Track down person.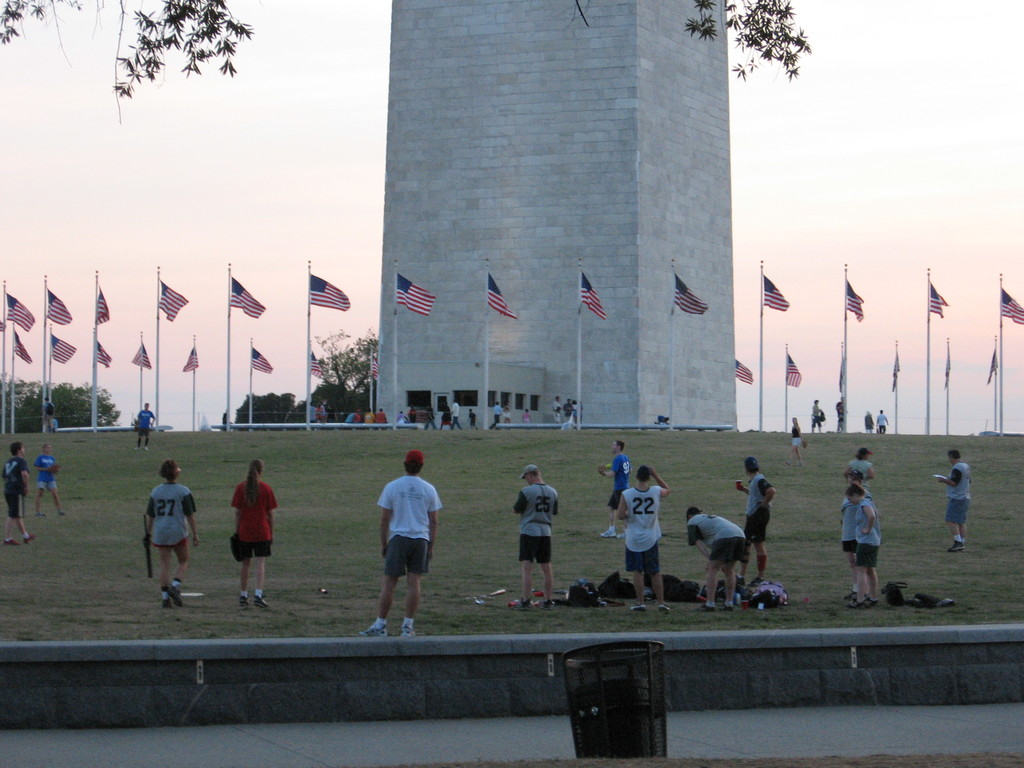
Tracked to box=[364, 447, 436, 635].
